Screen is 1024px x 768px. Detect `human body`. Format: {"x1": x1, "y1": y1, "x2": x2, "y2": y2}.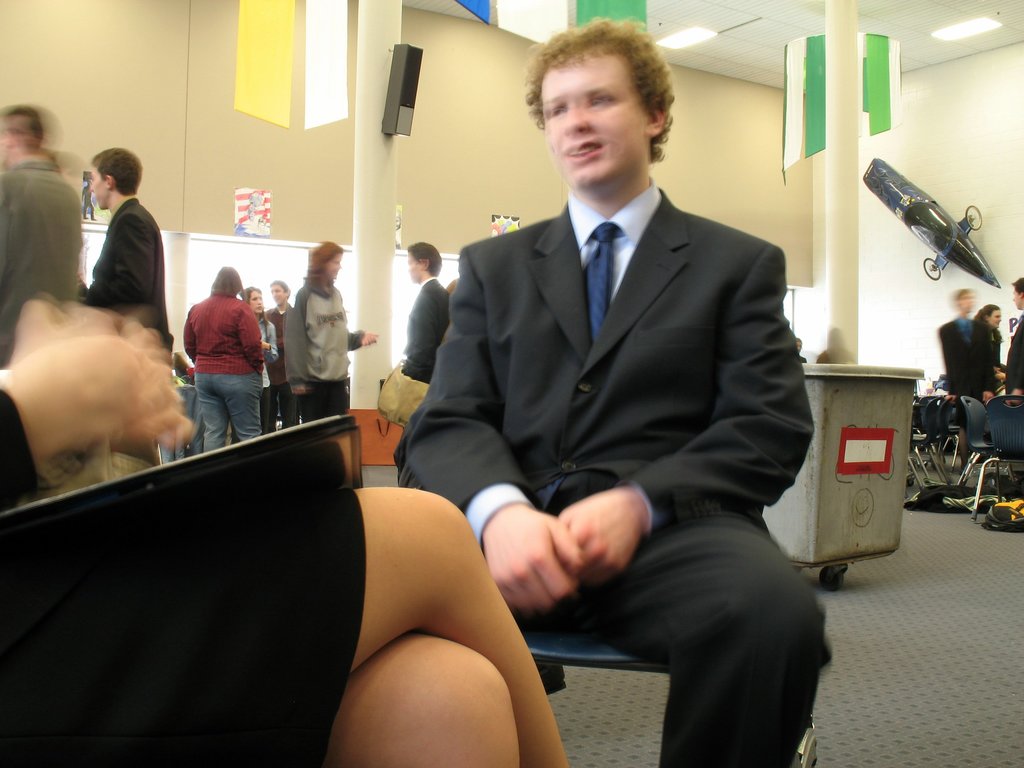
{"x1": 1001, "y1": 316, "x2": 1023, "y2": 404}.
